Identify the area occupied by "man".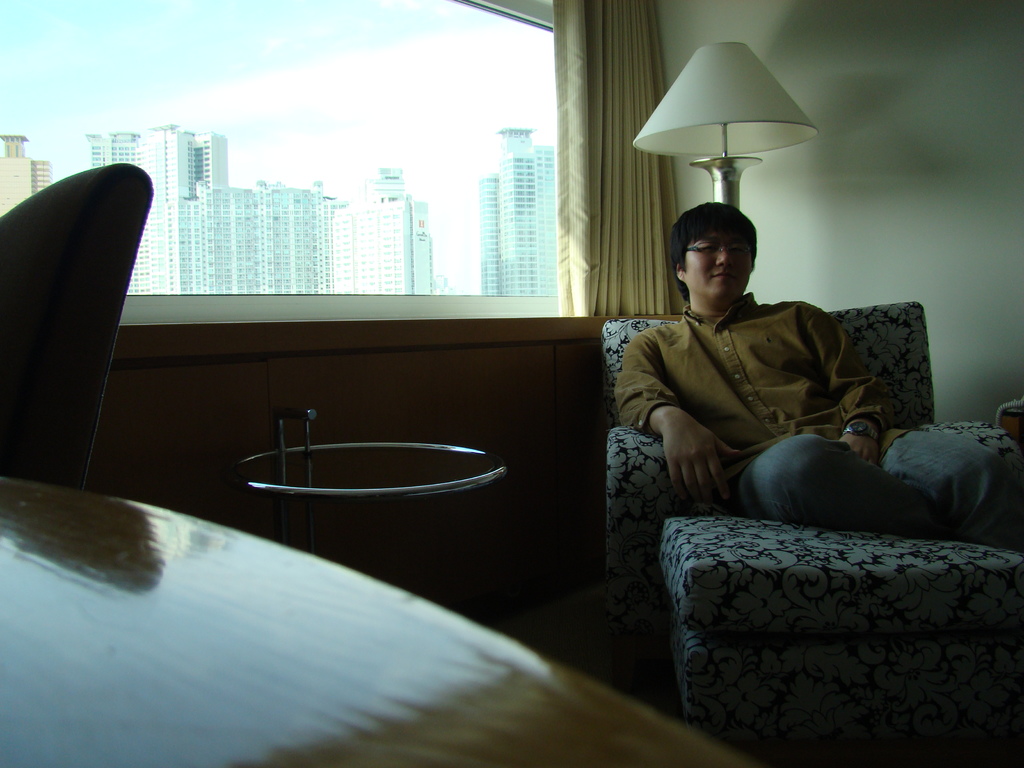
Area: 600:216:980:643.
